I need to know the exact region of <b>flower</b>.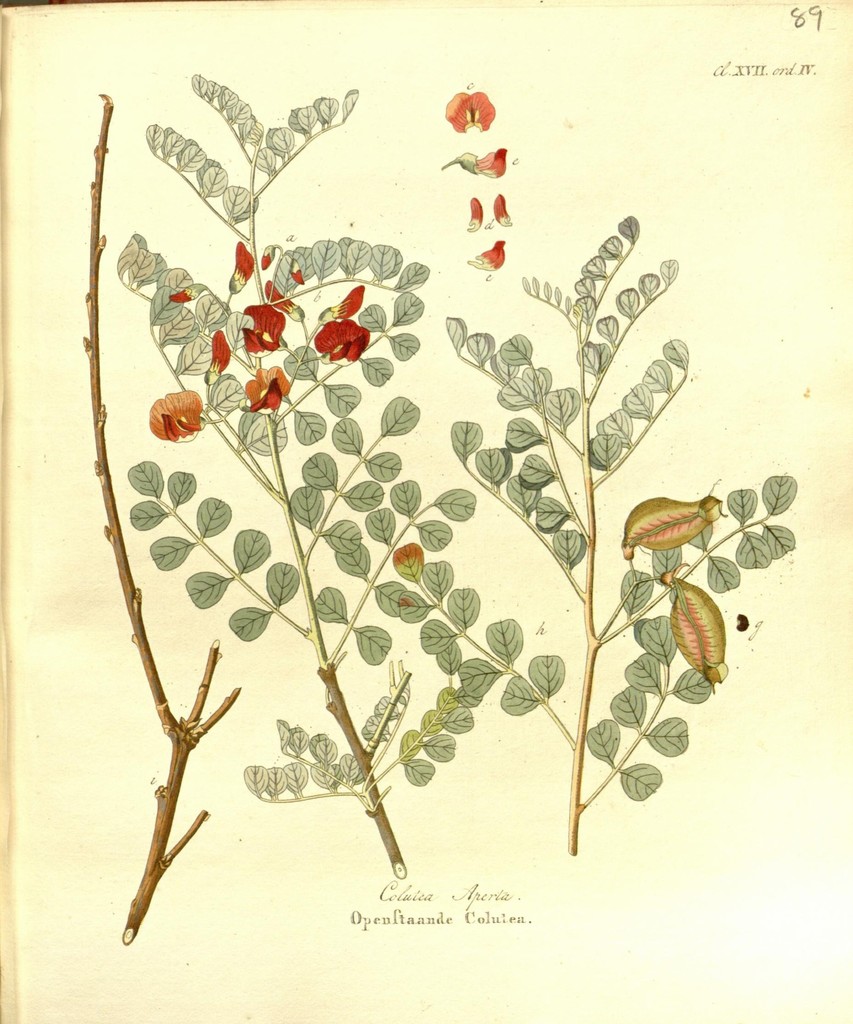
Region: [x1=146, y1=387, x2=200, y2=445].
